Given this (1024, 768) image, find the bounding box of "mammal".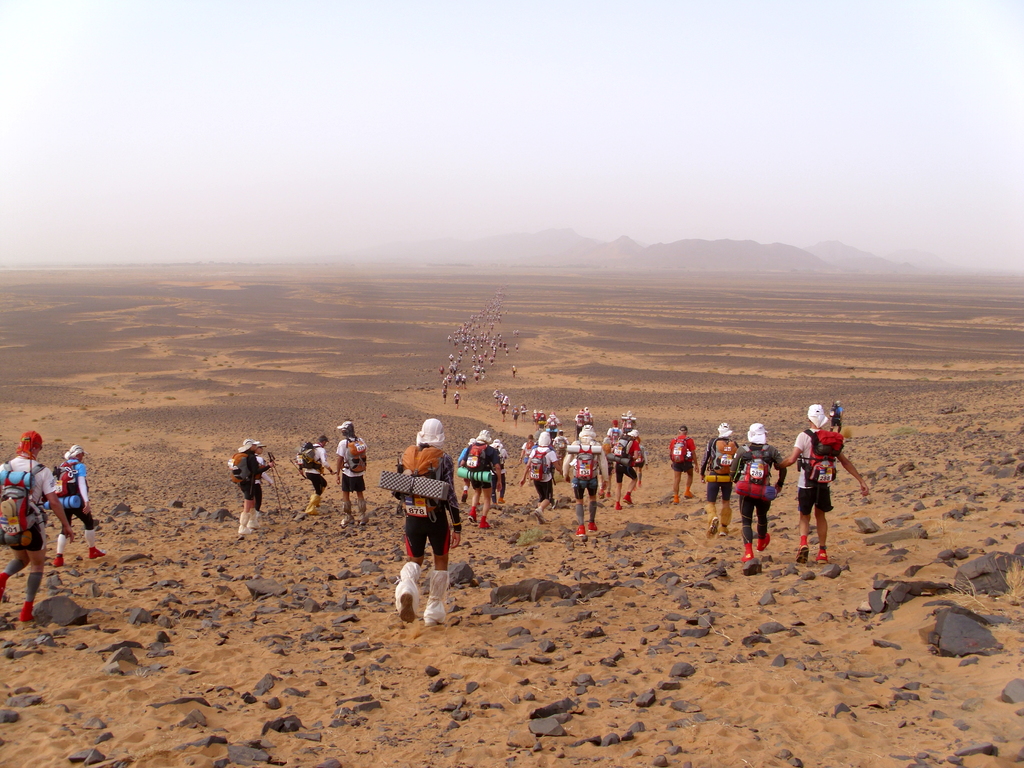
x1=296 y1=436 x2=338 y2=512.
